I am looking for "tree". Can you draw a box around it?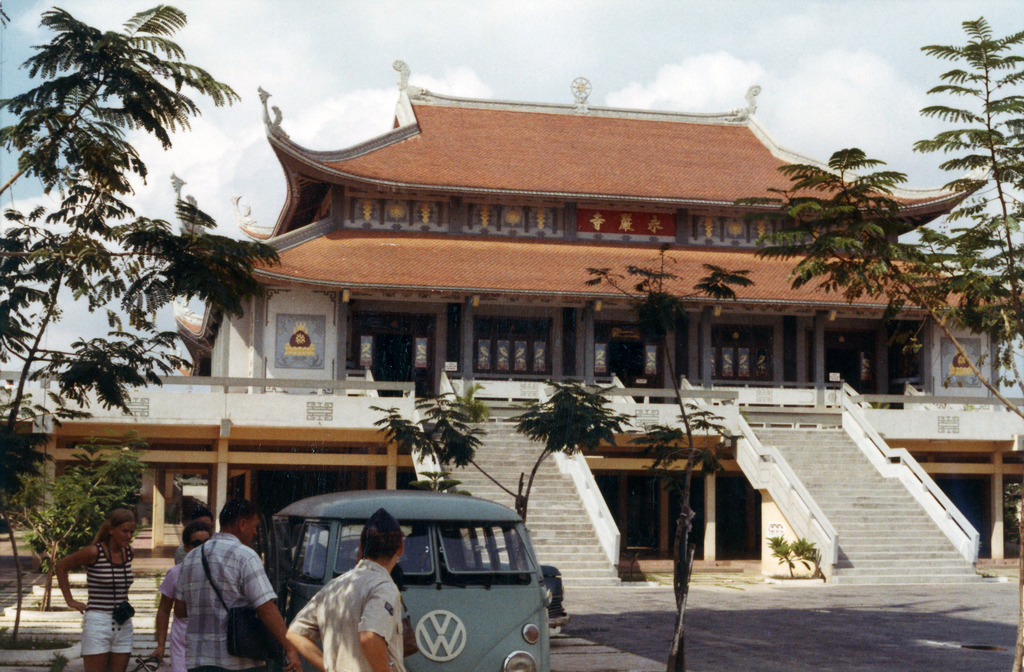
Sure, the bounding box is region(16, 425, 150, 612).
